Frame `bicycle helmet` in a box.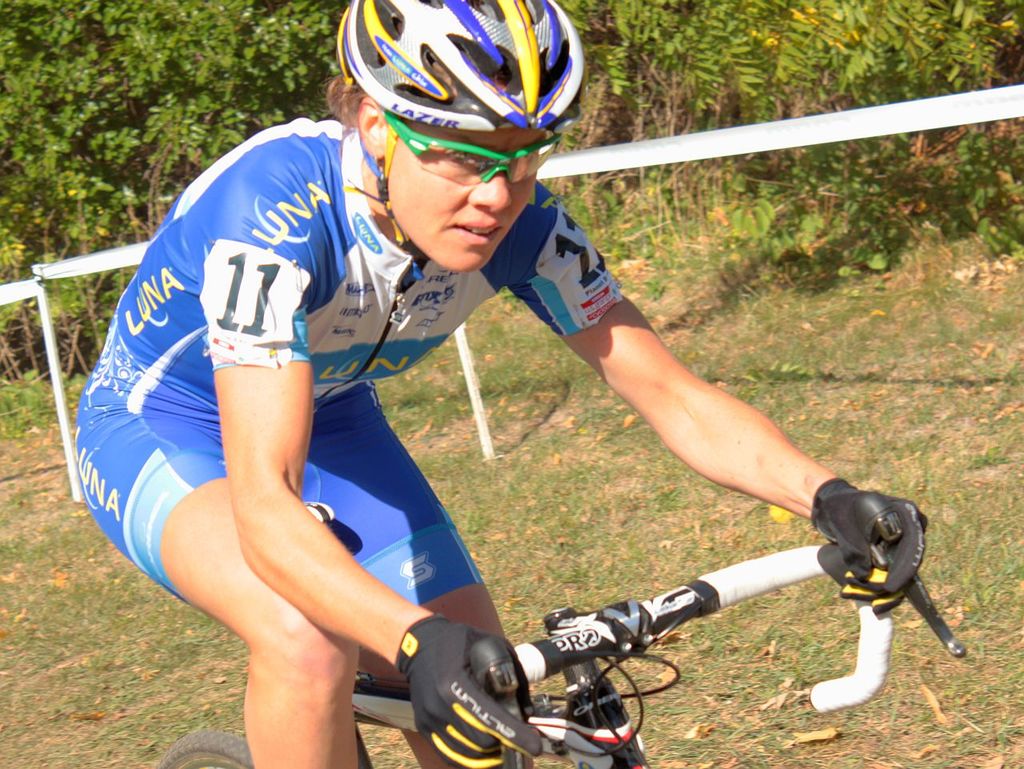
327, 0, 582, 138.
